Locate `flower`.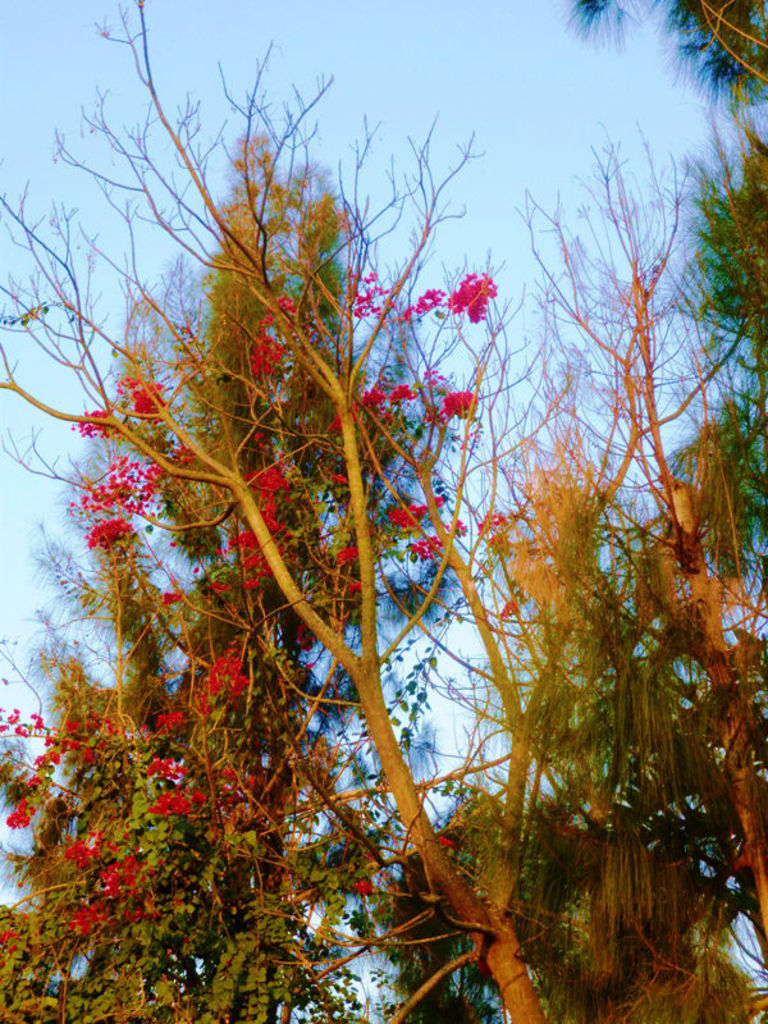
Bounding box: x1=347 y1=876 x2=376 y2=901.
